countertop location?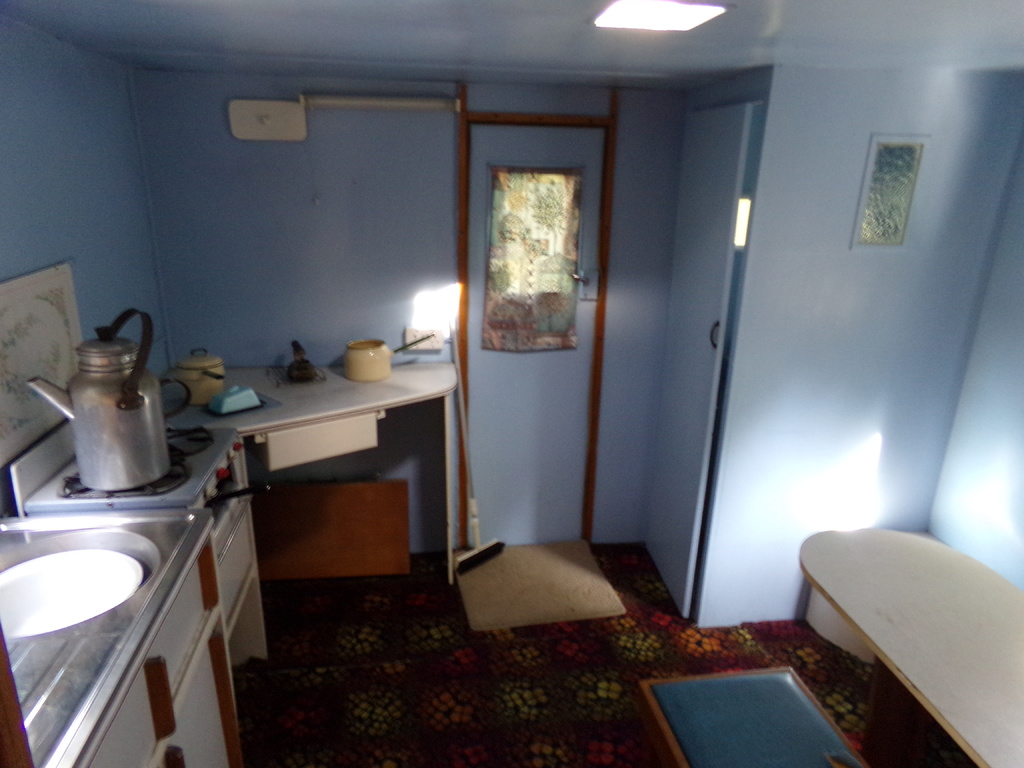
left=0, top=356, right=463, bottom=767
